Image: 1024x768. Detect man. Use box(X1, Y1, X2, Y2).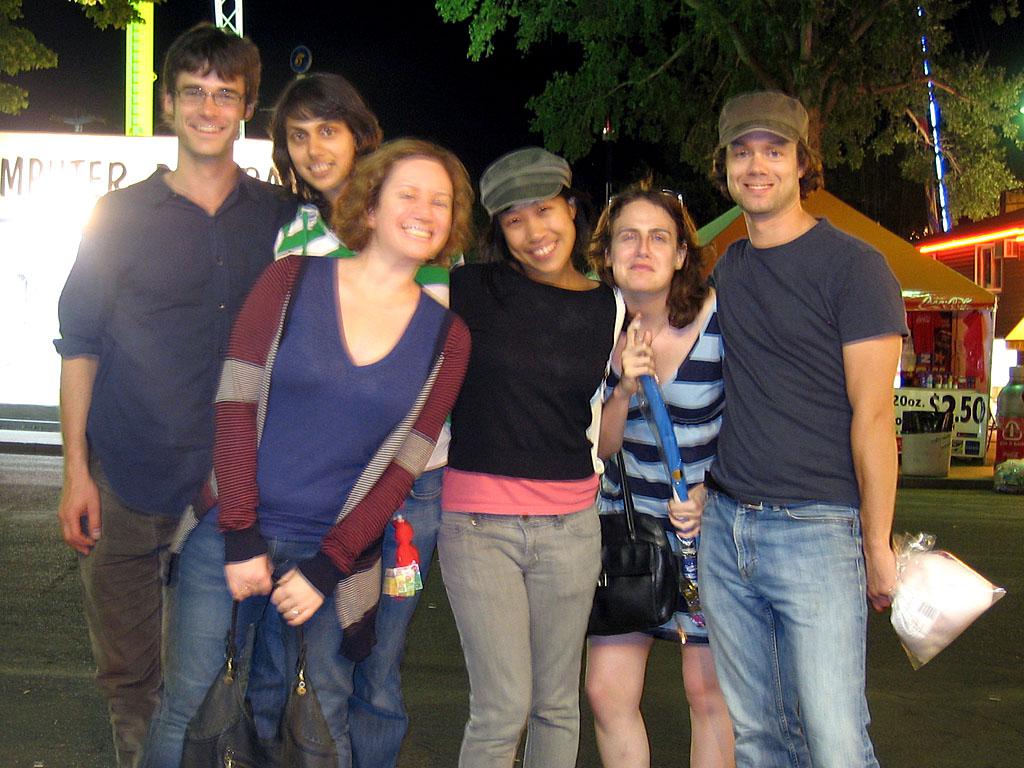
box(50, 20, 300, 767).
